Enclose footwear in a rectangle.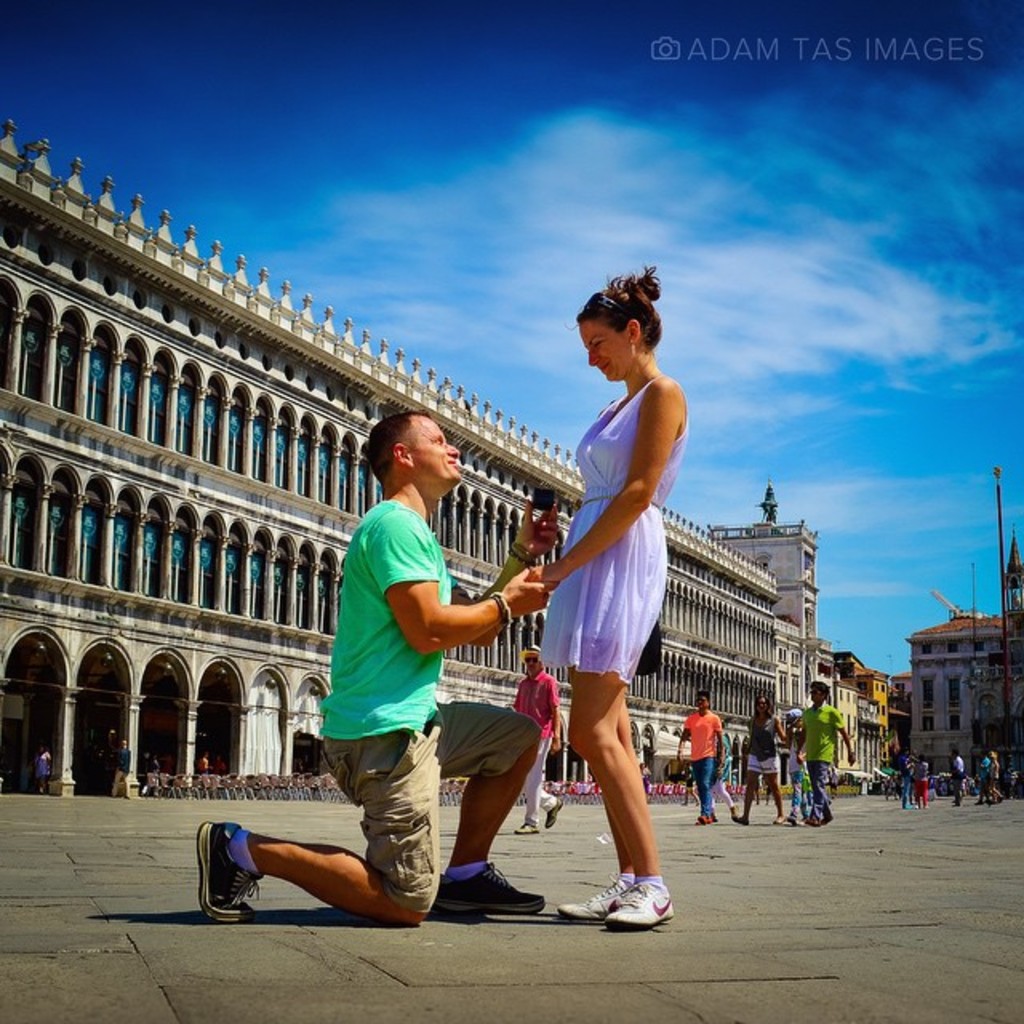
(left=798, top=808, right=821, bottom=829).
